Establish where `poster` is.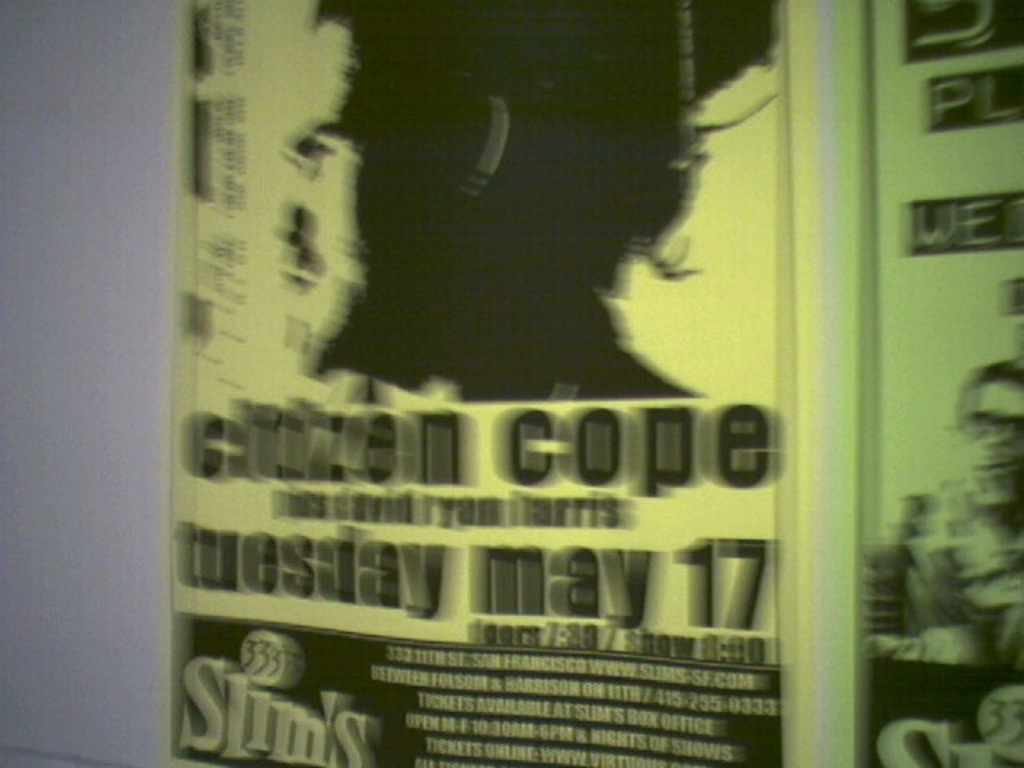
Established at <region>158, 0, 821, 766</region>.
